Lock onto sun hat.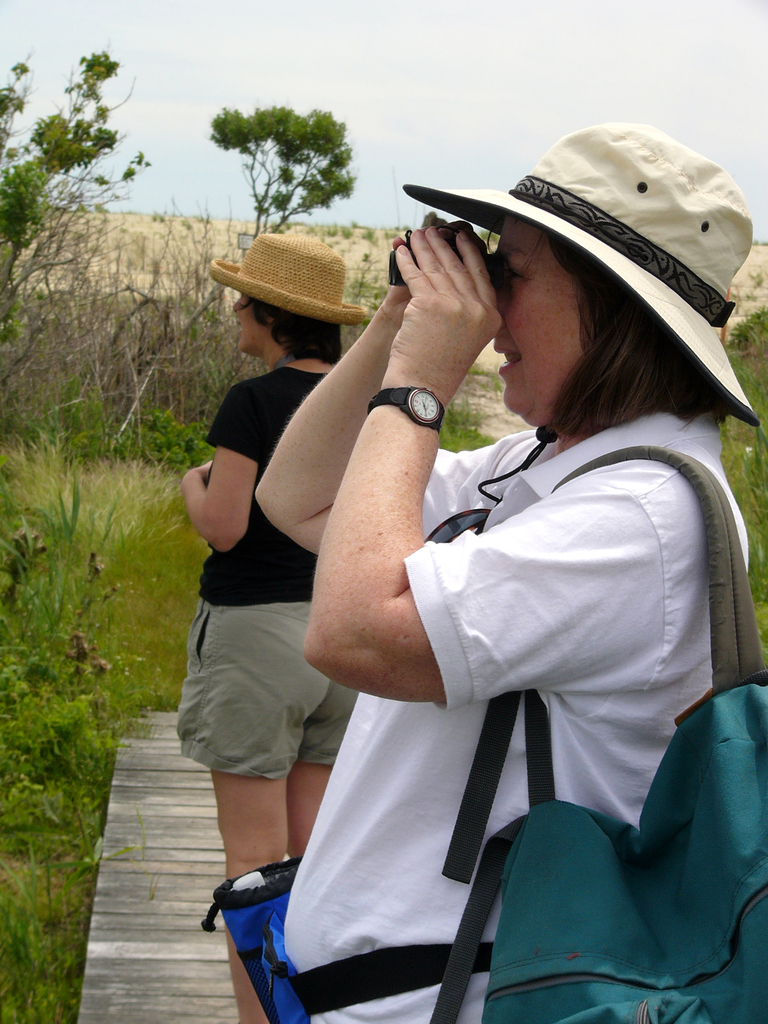
Locked: 202:228:369:330.
